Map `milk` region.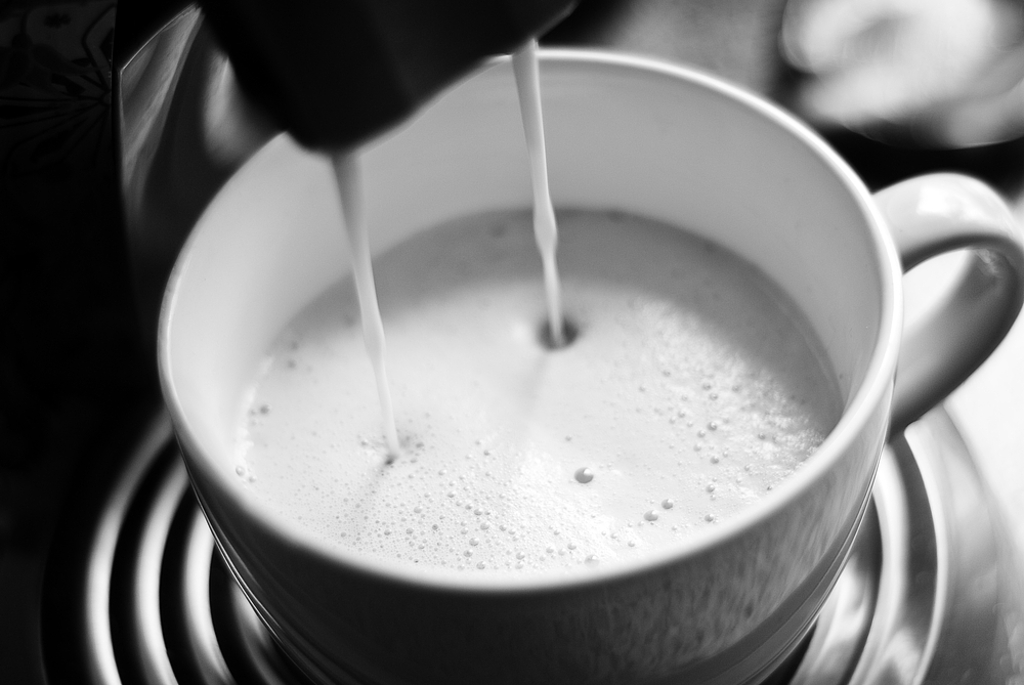
Mapped to [x1=239, y1=199, x2=844, y2=571].
